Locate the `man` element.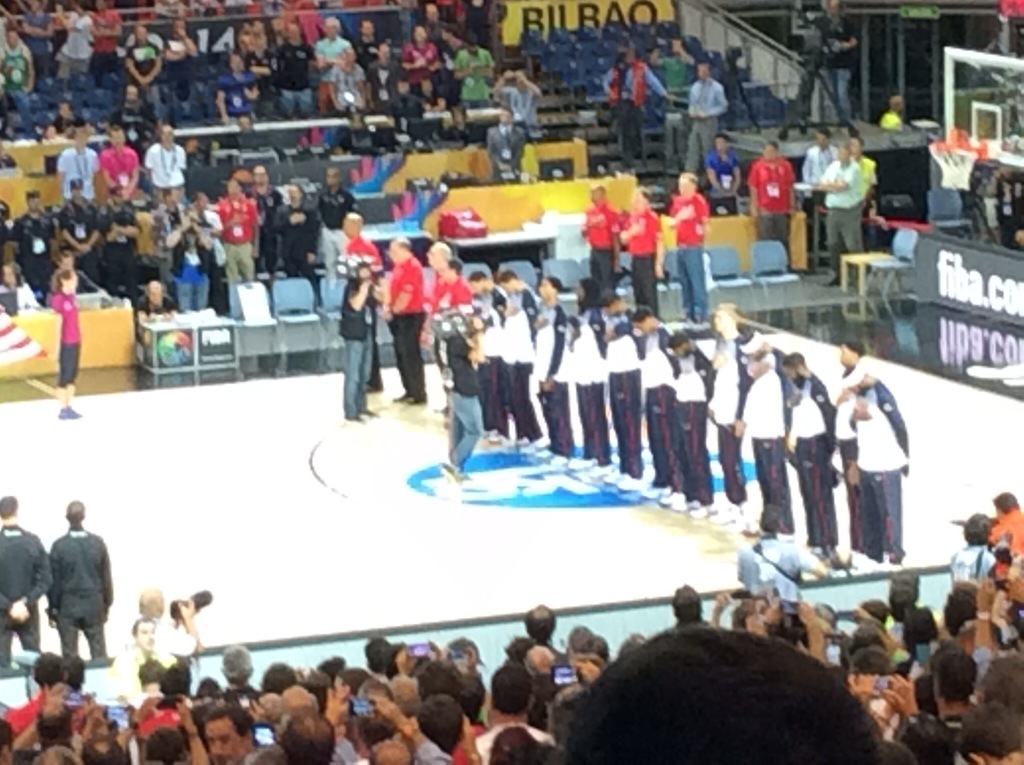
Element bbox: detection(775, 346, 849, 561).
